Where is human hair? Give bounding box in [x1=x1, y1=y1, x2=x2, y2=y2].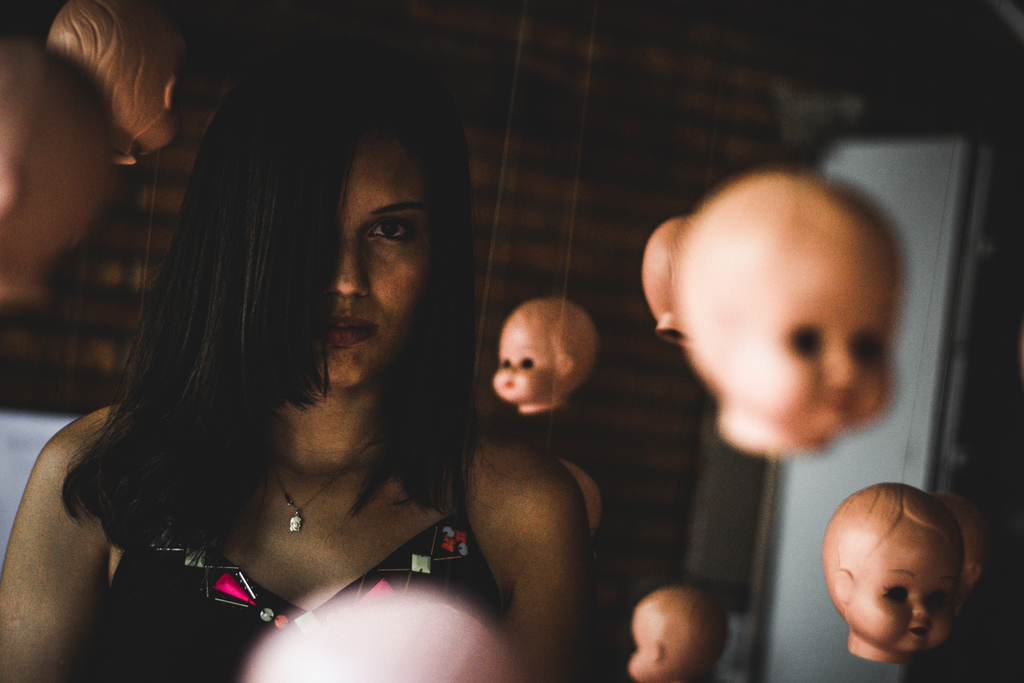
[x1=40, y1=61, x2=523, y2=590].
